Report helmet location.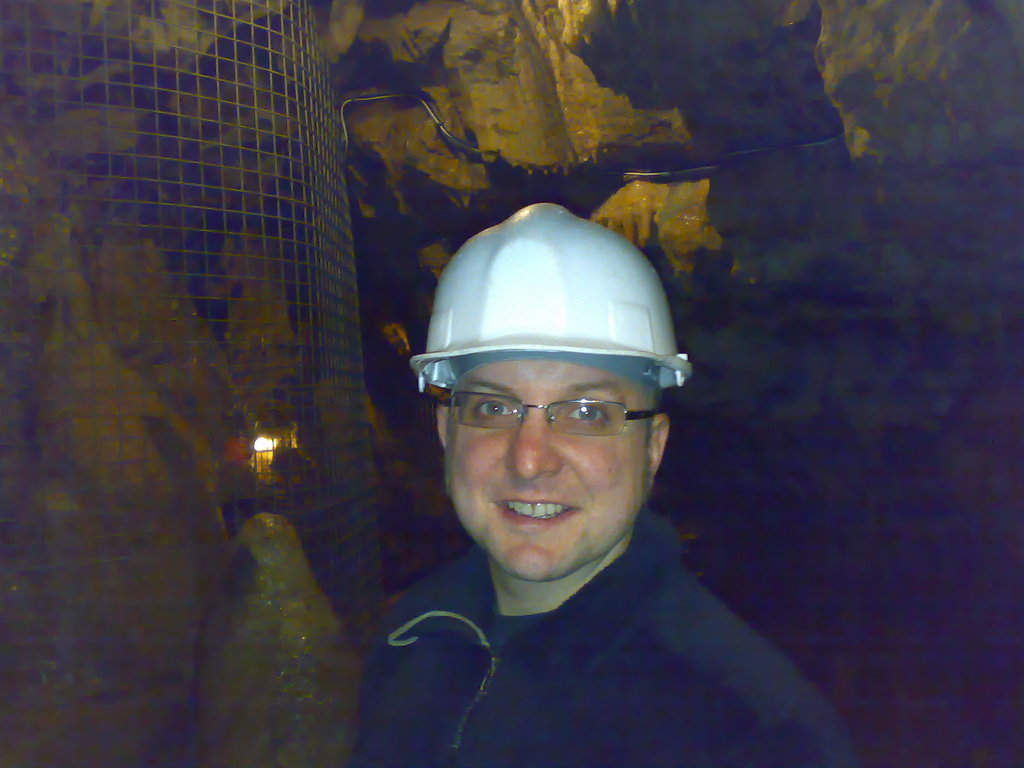
Report: detection(415, 205, 707, 405).
